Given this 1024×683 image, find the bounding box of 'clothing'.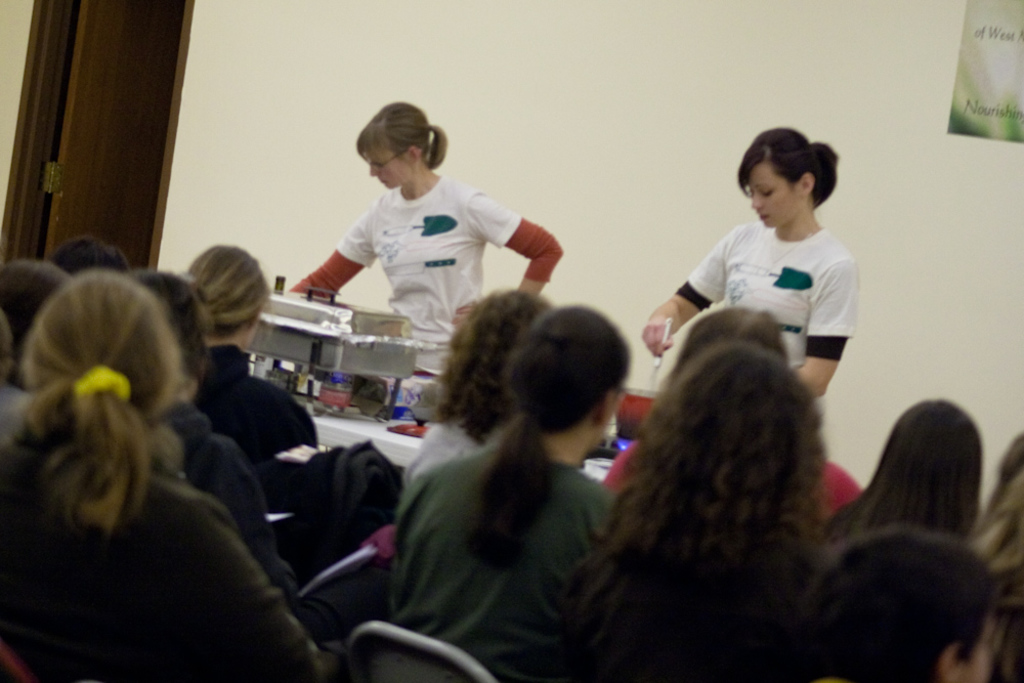
pyautogui.locateOnScreen(391, 452, 611, 682).
